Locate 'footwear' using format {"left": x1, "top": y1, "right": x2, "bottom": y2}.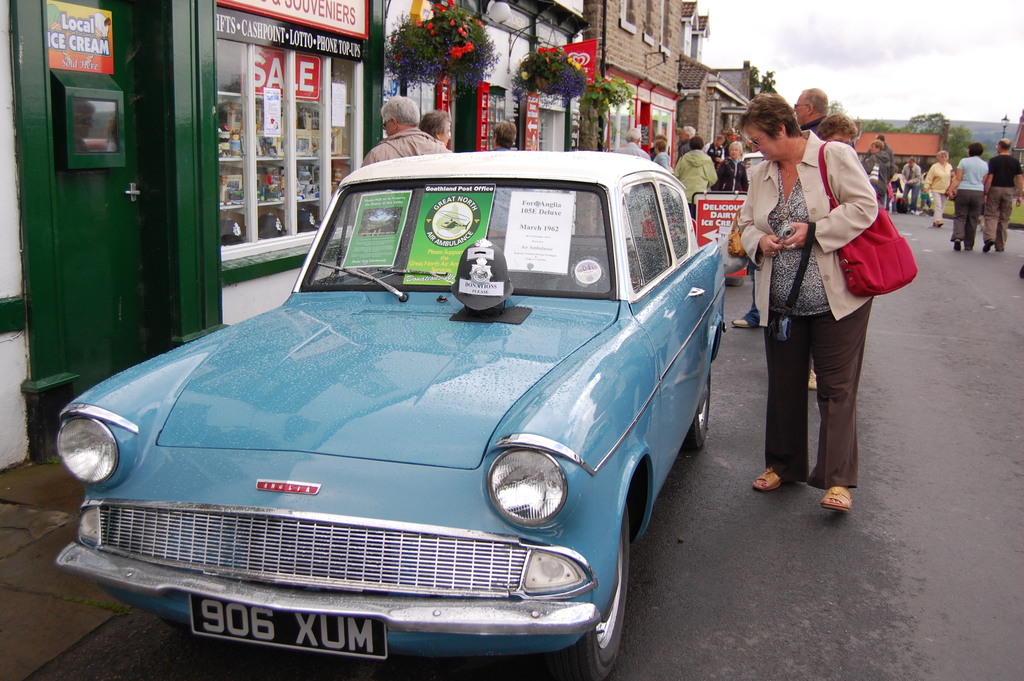
{"left": 982, "top": 238, "right": 995, "bottom": 251}.
